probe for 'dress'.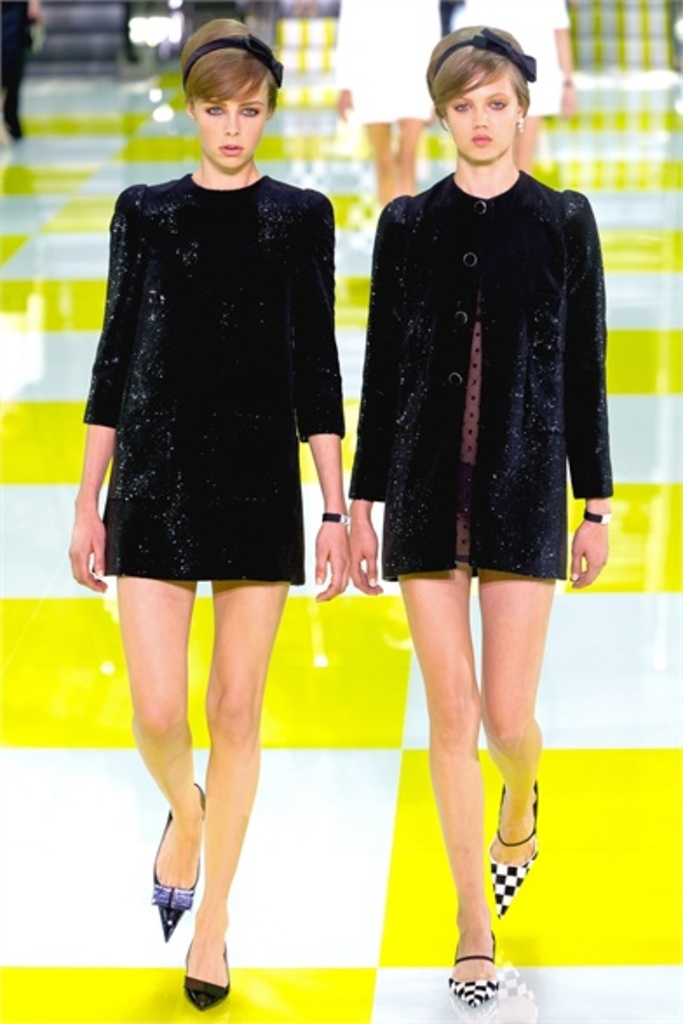
Probe result: region(350, 169, 610, 583).
